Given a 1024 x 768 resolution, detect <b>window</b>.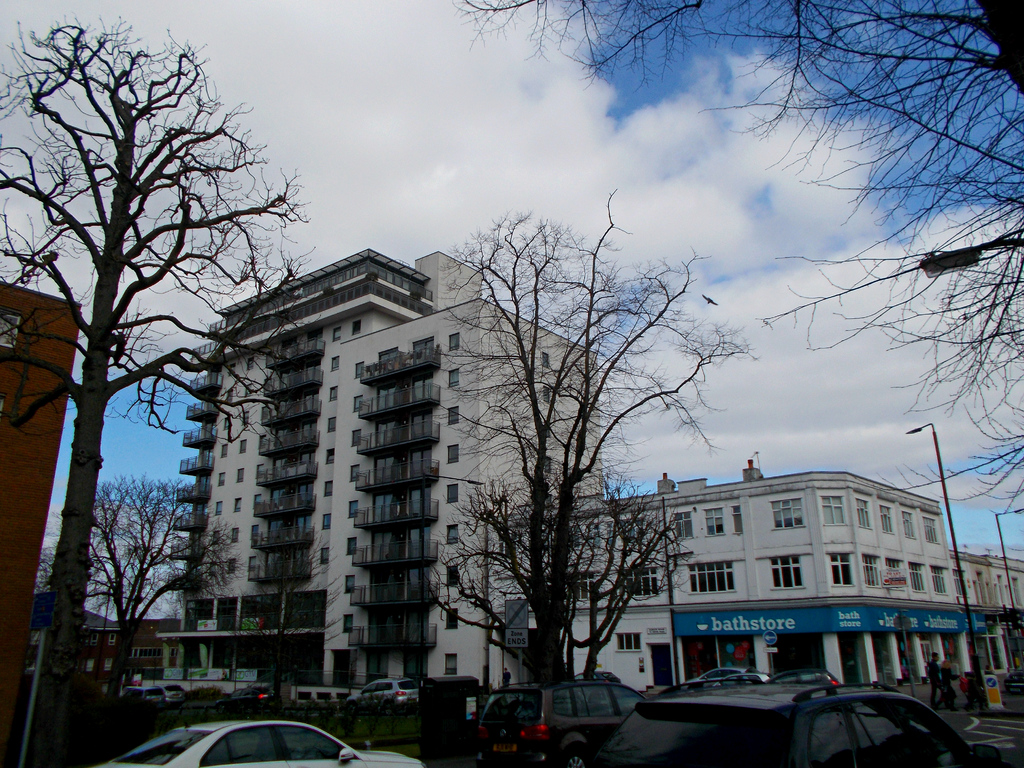
329/353/337/371.
